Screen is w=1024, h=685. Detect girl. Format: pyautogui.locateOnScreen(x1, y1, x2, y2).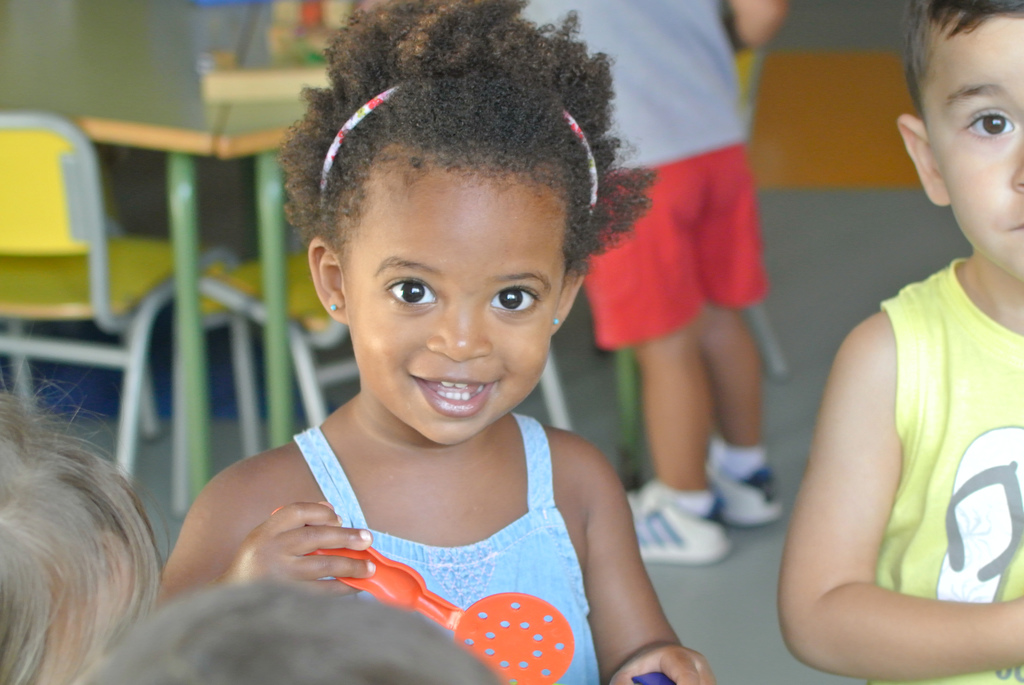
pyautogui.locateOnScreen(162, 0, 714, 684).
